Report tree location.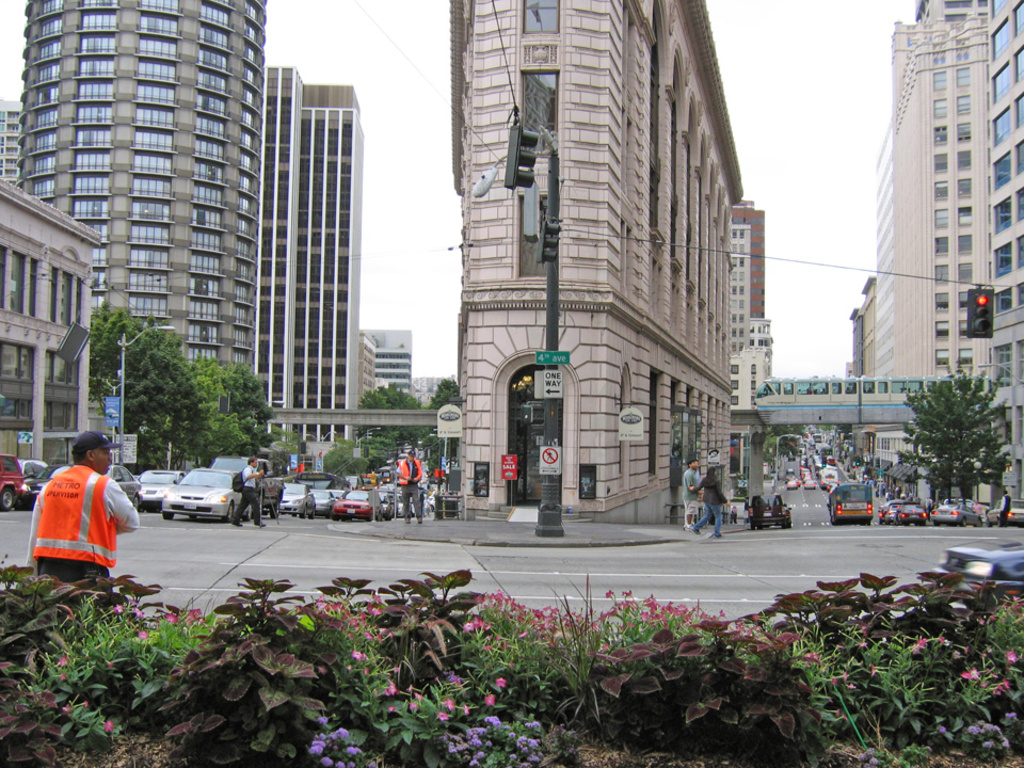
Report: {"x1": 891, "y1": 370, "x2": 1014, "y2": 503}.
